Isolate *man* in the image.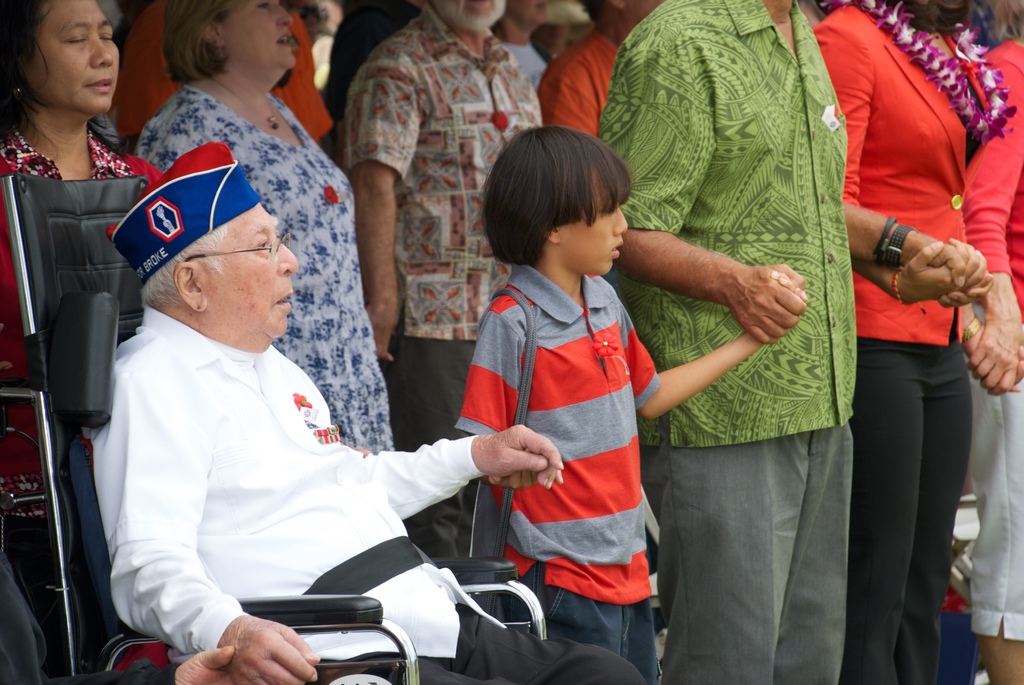
Isolated region: x1=340 y1=0 x2=545 y2=561.
